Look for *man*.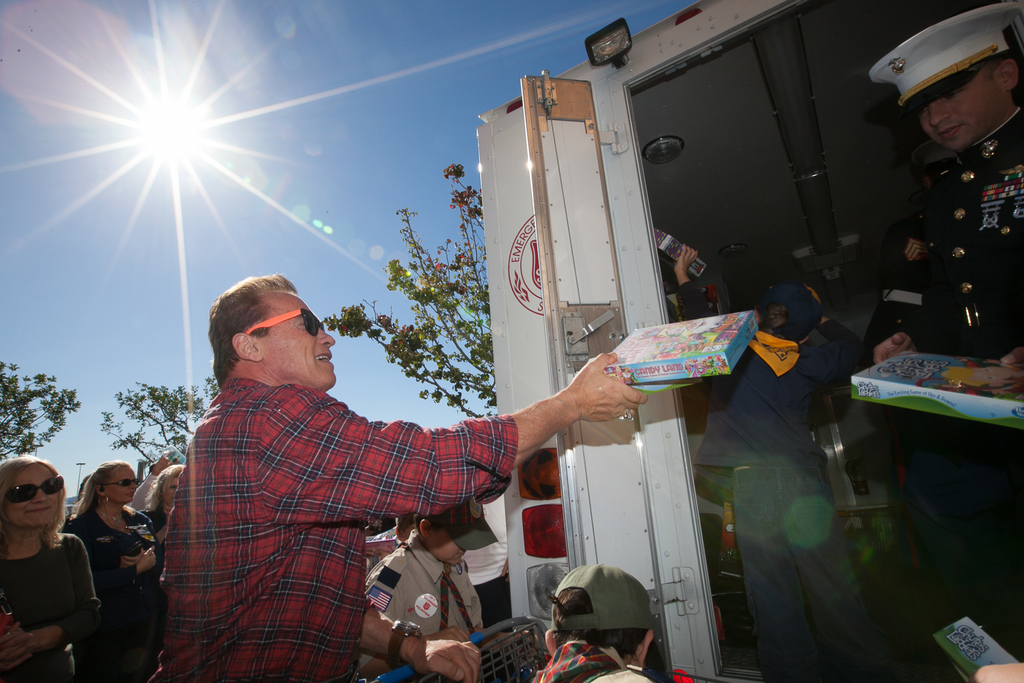
Found: [left=673, top=244, right=866, bottom=682].
